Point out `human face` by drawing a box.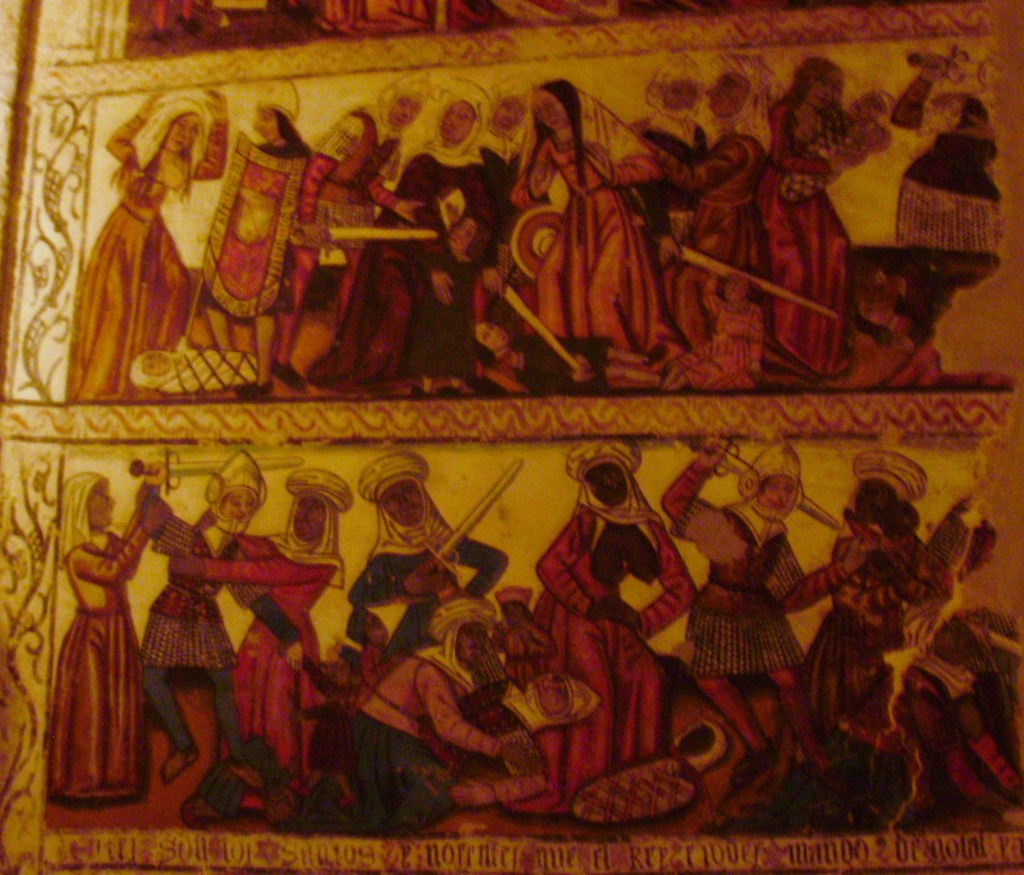
<bbox>164, 111, 198, 155</bbox>.
